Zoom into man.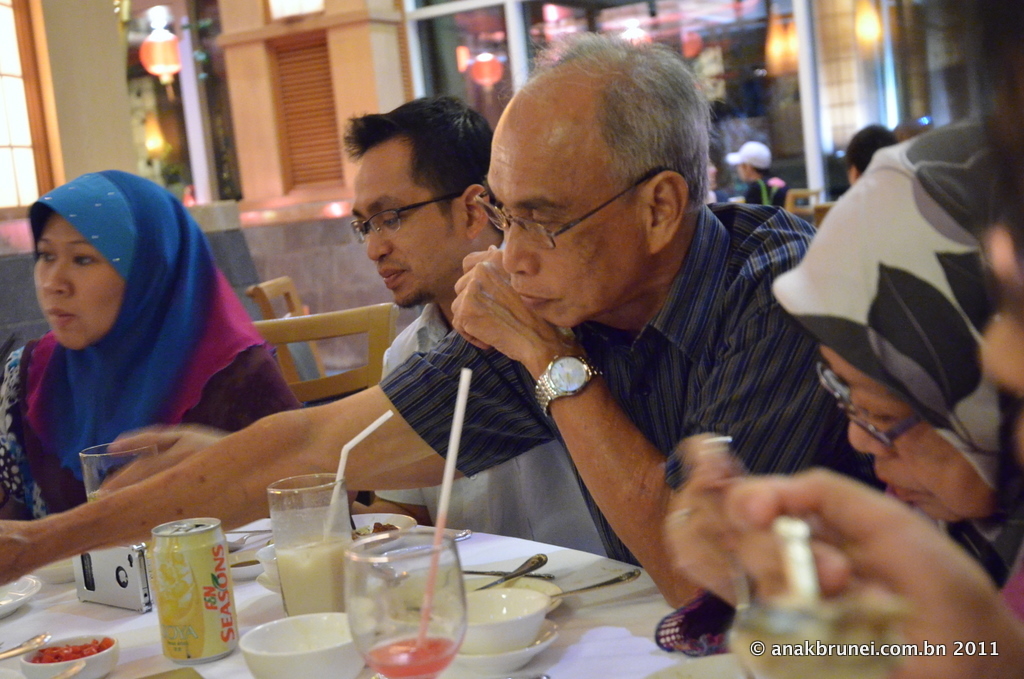
Zoom target: [98,95,610,556].
